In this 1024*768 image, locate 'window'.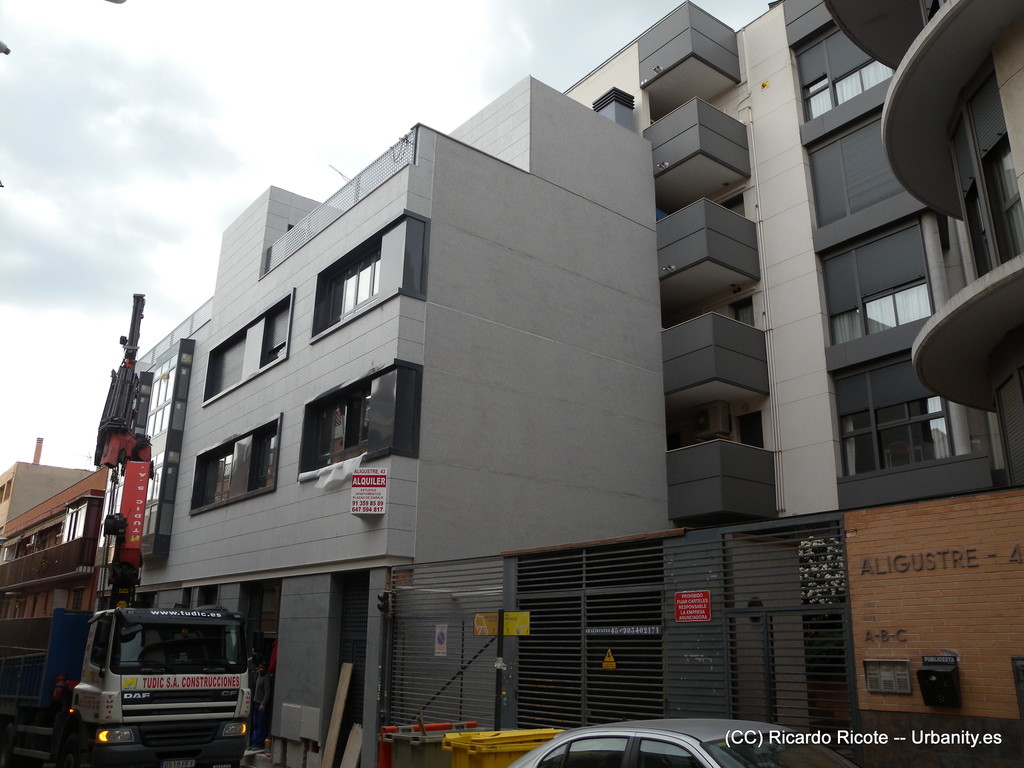
Bounding box: box=[198, 287, 291, 408].
